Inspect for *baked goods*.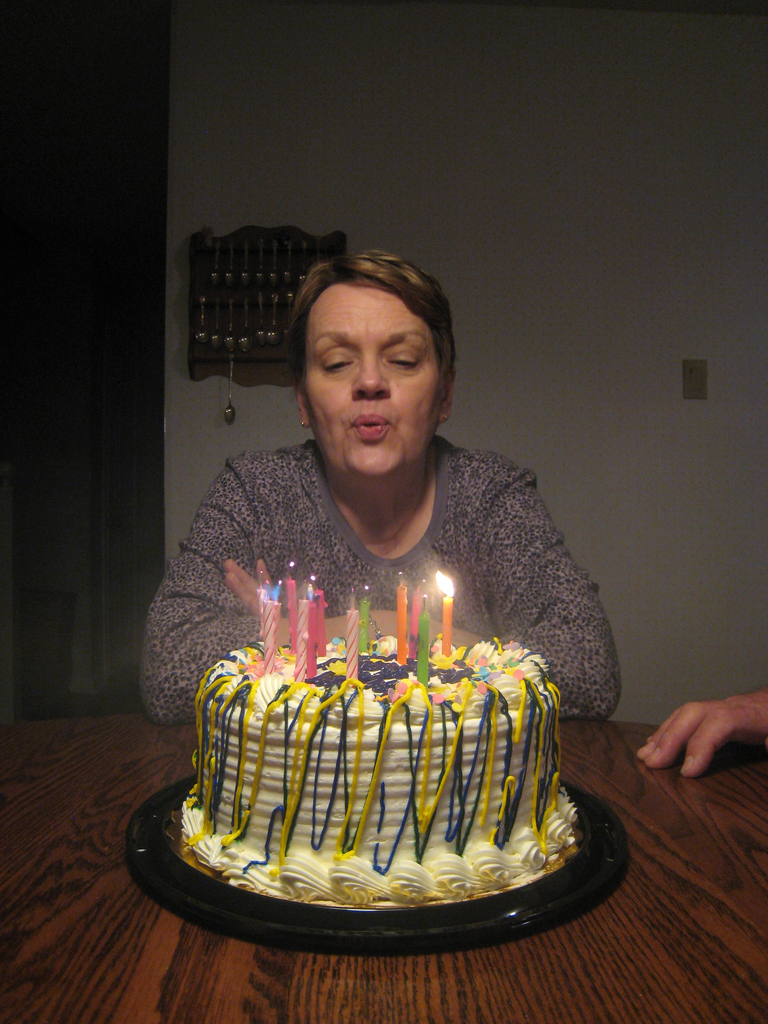
Inspection: Rect(190, 634, 584, 899).
